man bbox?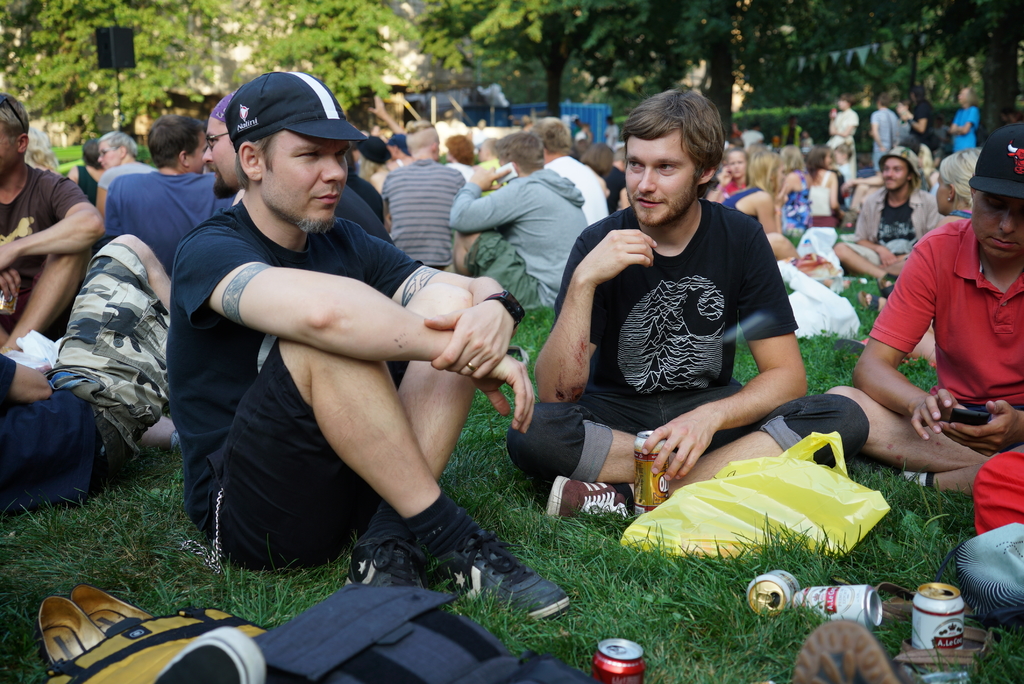
<region>447, 131, 588, 306</region>
